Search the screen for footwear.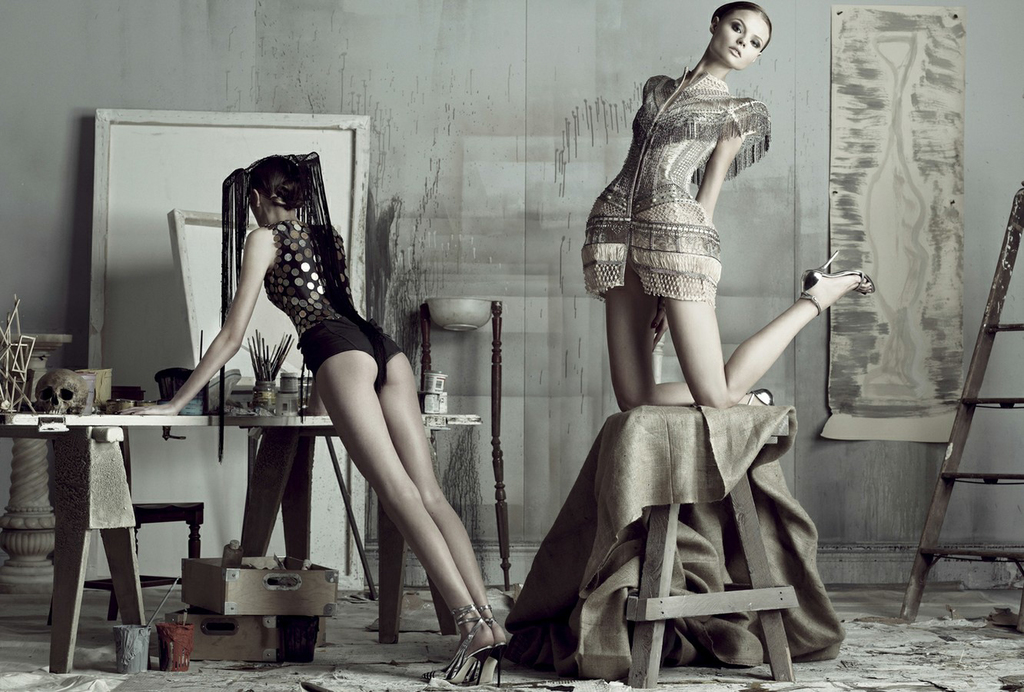
Found at (left=742, top=385, right=775, bottom=404).
